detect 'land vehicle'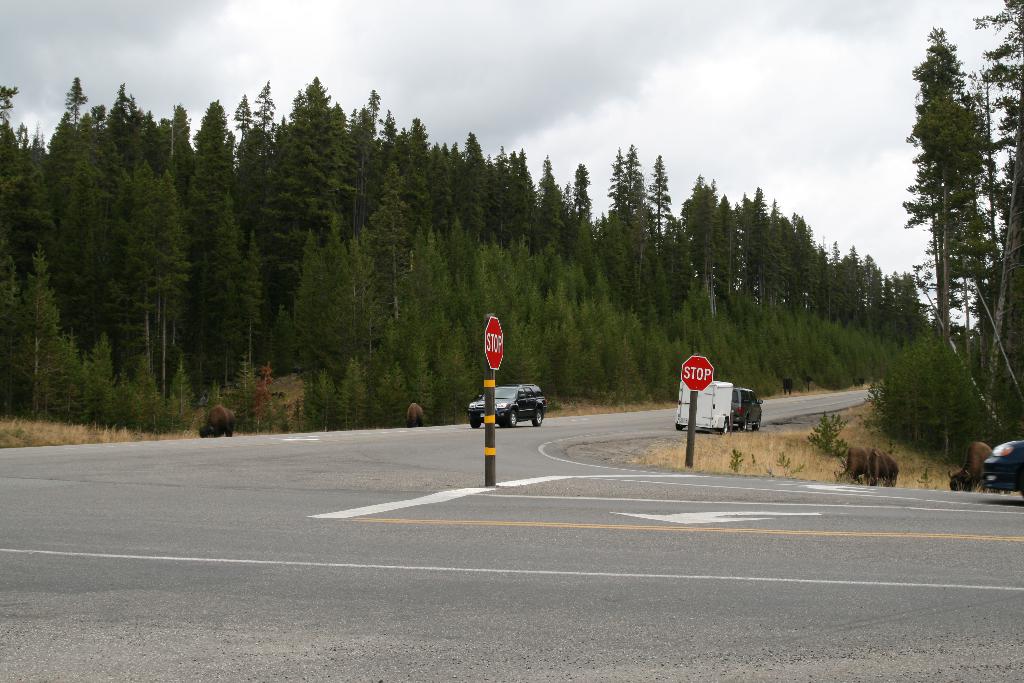
detection(467, 374, 554, 433)
